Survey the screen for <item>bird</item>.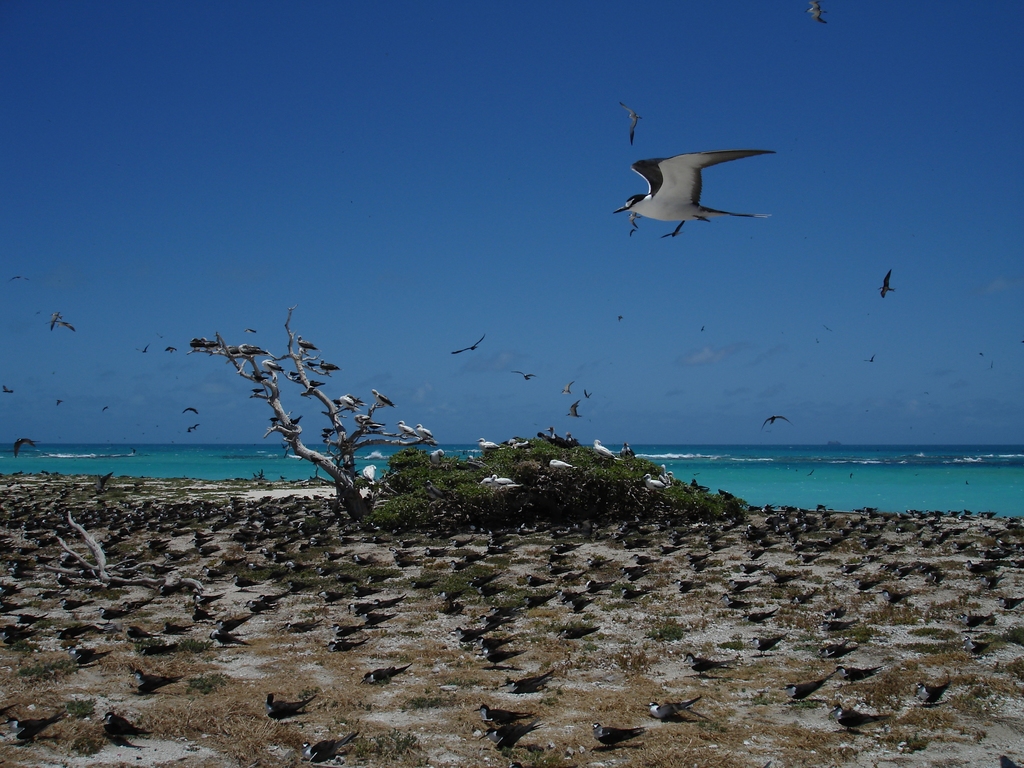
Survey found: region(0, 628, 36, 649).
